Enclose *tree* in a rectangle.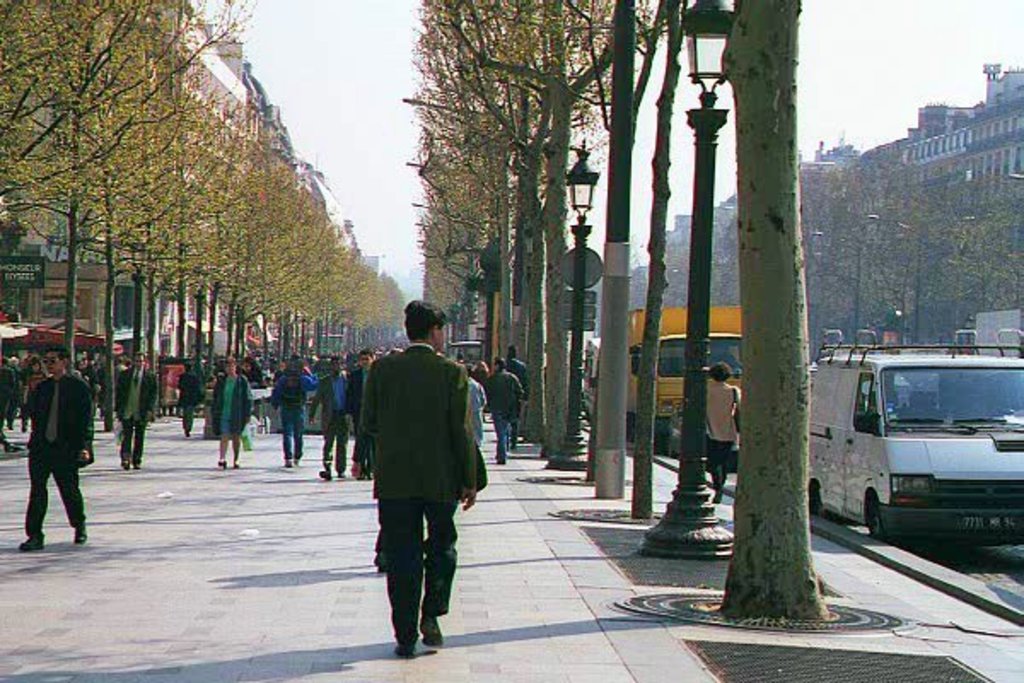
select_region(288, 208, 370, 400).
